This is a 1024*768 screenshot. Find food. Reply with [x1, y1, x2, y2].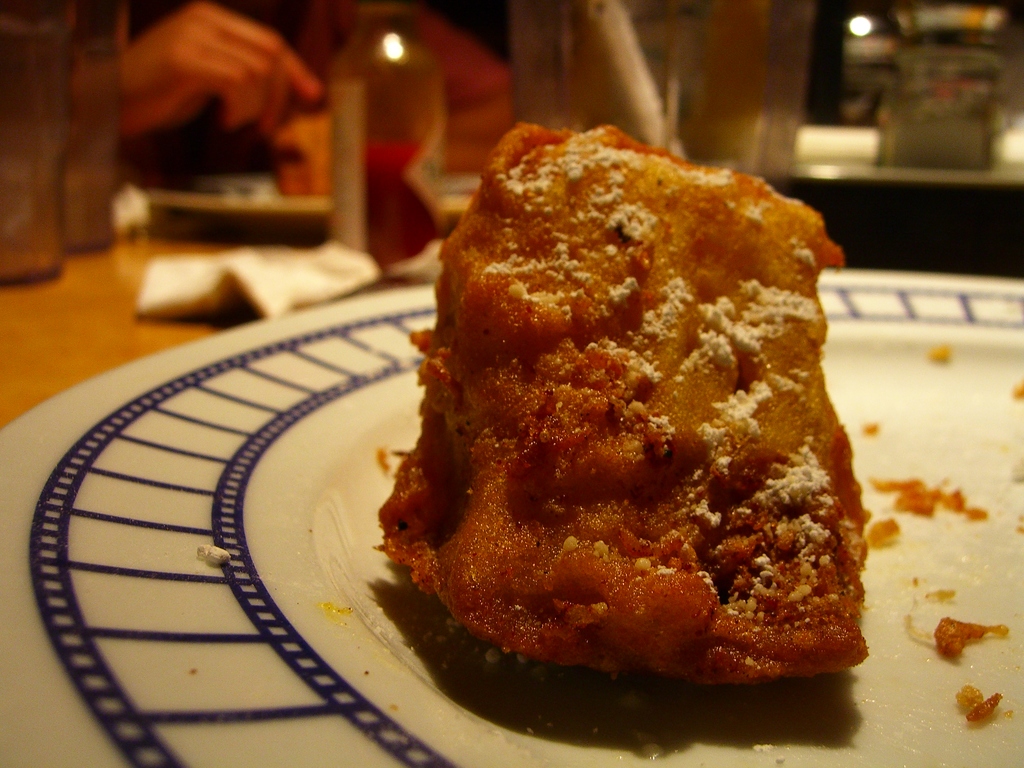
[927, 340, 949, 366].
